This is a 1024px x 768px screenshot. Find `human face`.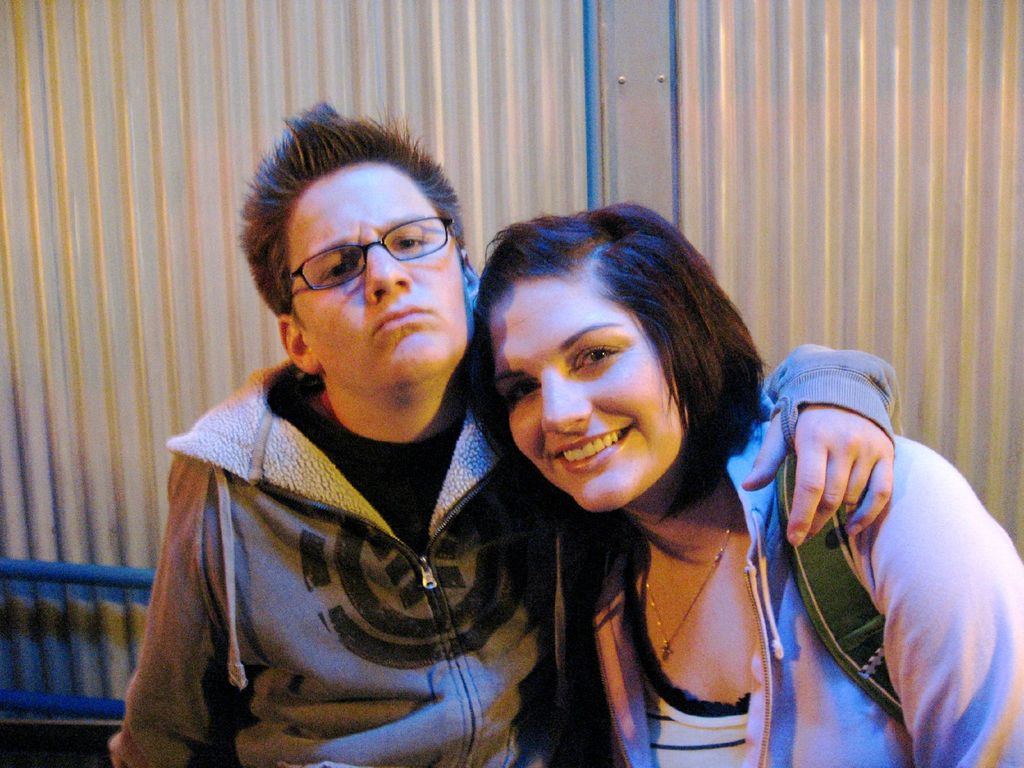
Bounding box: bbox=[289, 159, 480, 394].
